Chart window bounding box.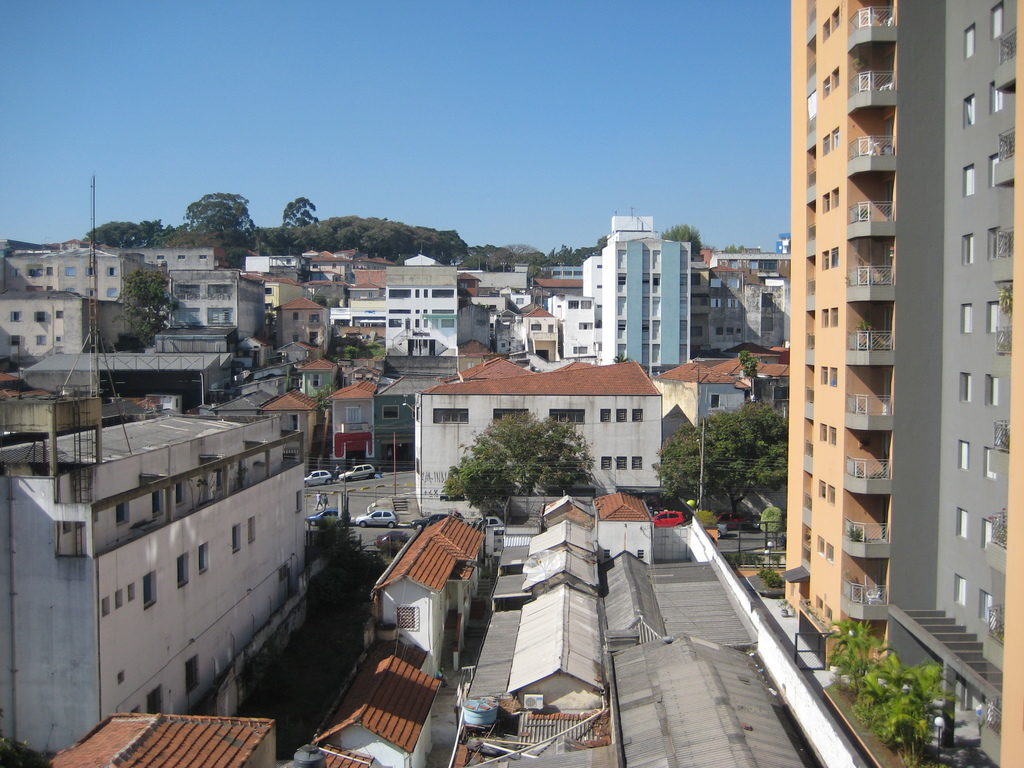
Charted: {"left": 958, "top": 301, "right": 975, "bottom": 336}.
